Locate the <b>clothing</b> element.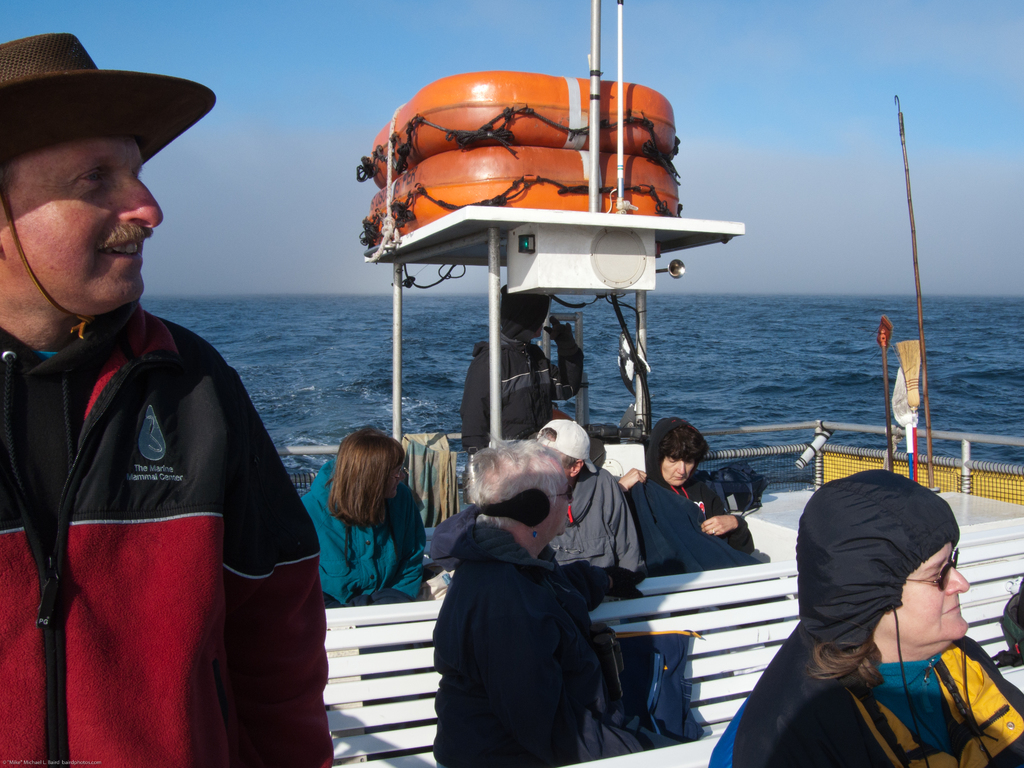
Element bbox: [629,462,788,581].
